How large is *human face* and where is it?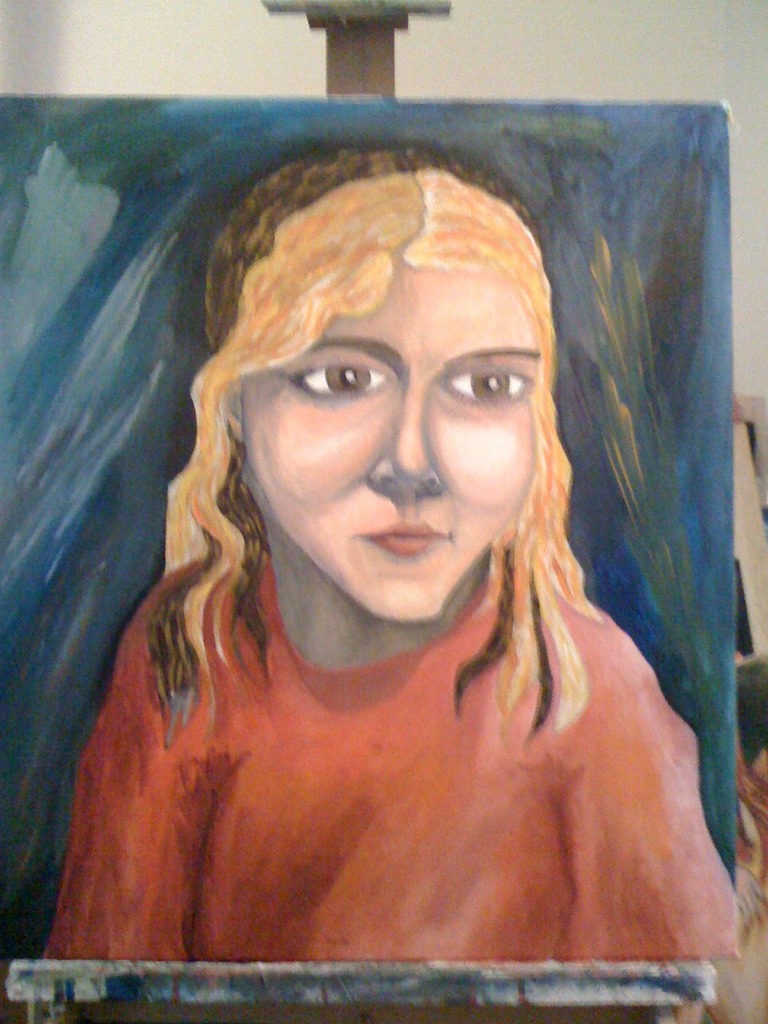
Bounding box: x1=239, y1=256, x2=540, y2=617.
